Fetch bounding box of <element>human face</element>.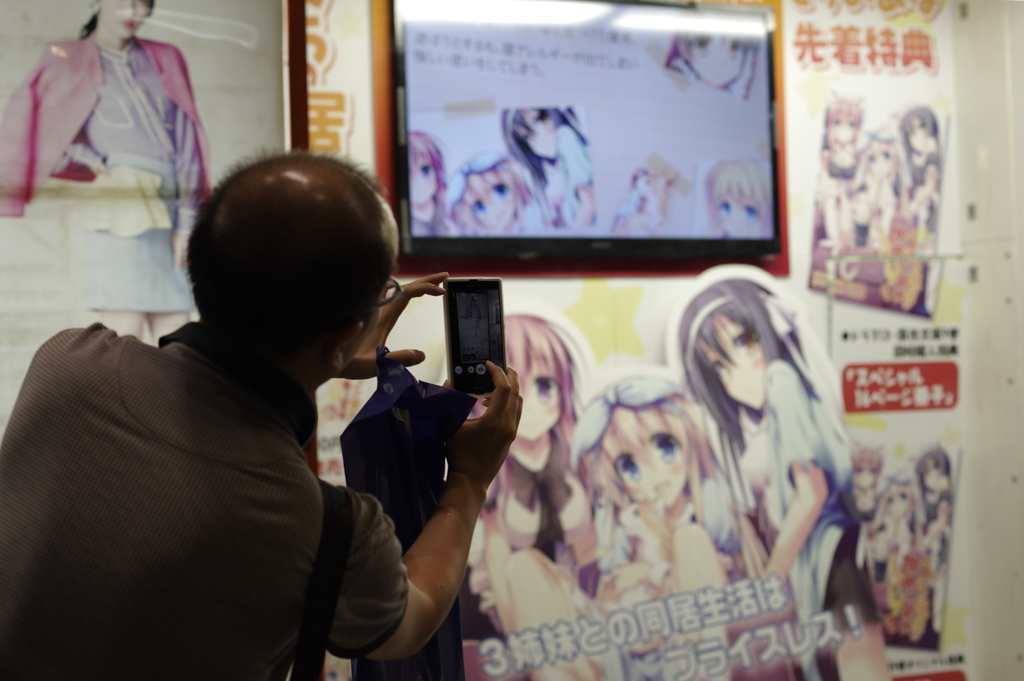
Bbox: left=103, top=0, right=150, bottom=41.
